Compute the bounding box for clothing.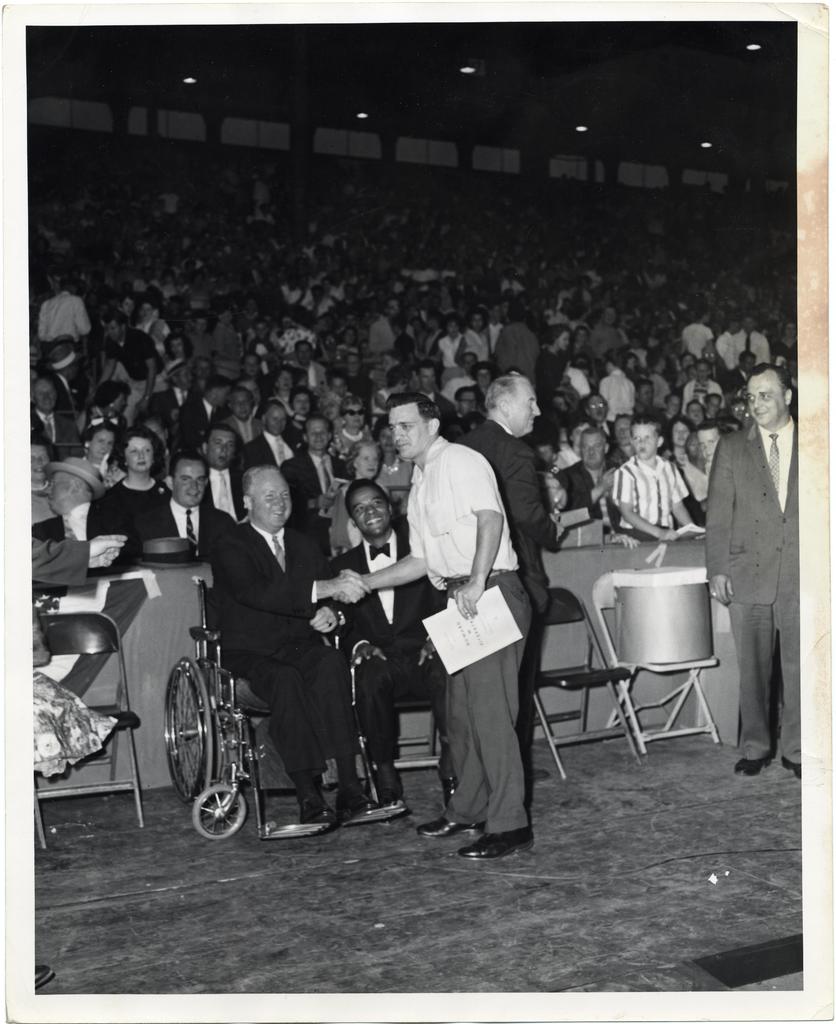
85,483,168,557.
